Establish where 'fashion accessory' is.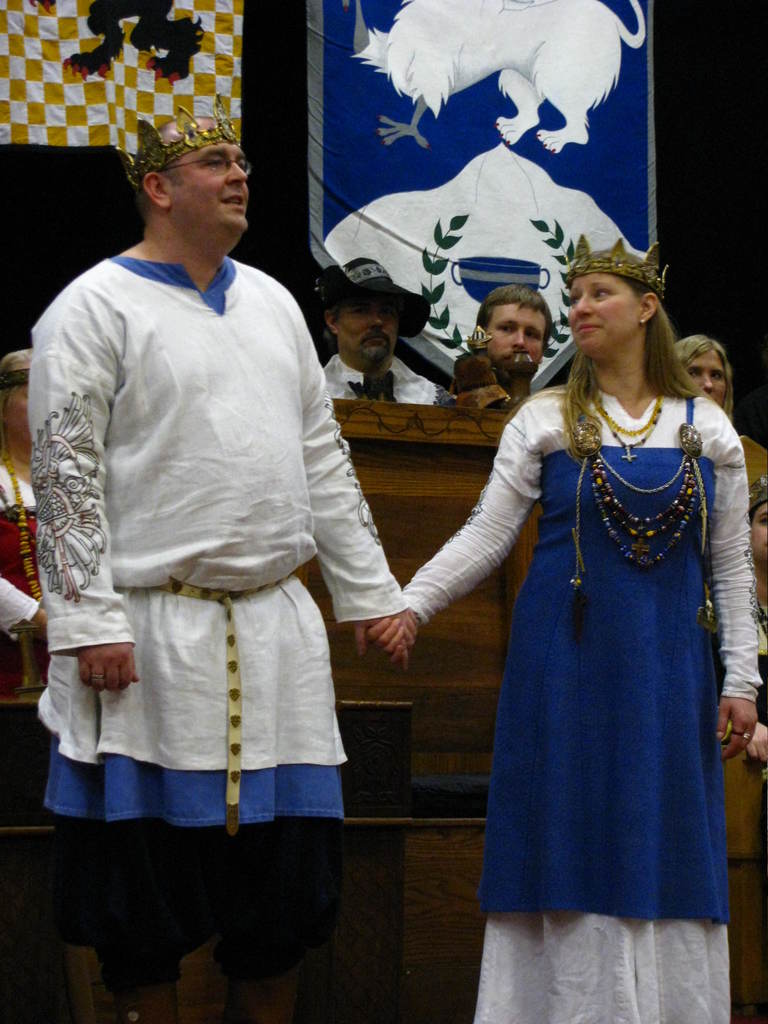
Established at l=314, t=254, r=432, b=338.
